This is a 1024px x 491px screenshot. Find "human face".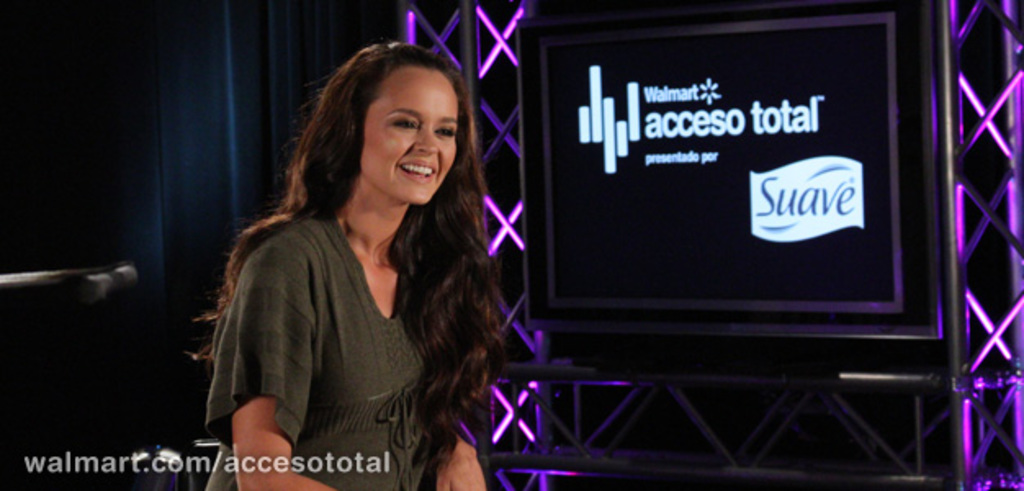
Bounding box: bbox=[360, 70, 460, 203].
